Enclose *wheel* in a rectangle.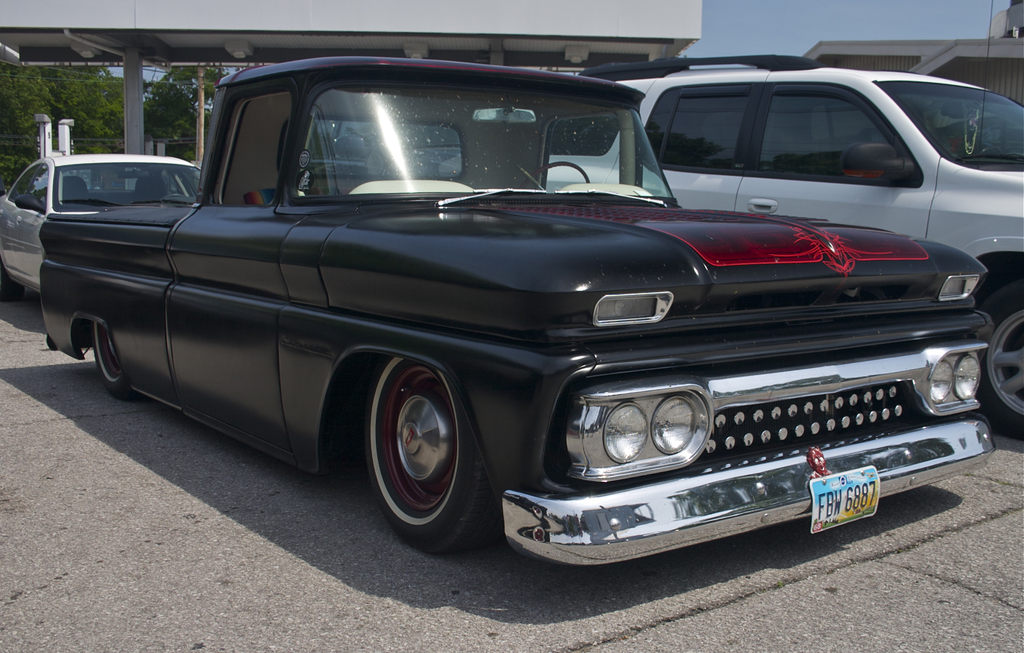
BBox(94, 324, 140, 398).
